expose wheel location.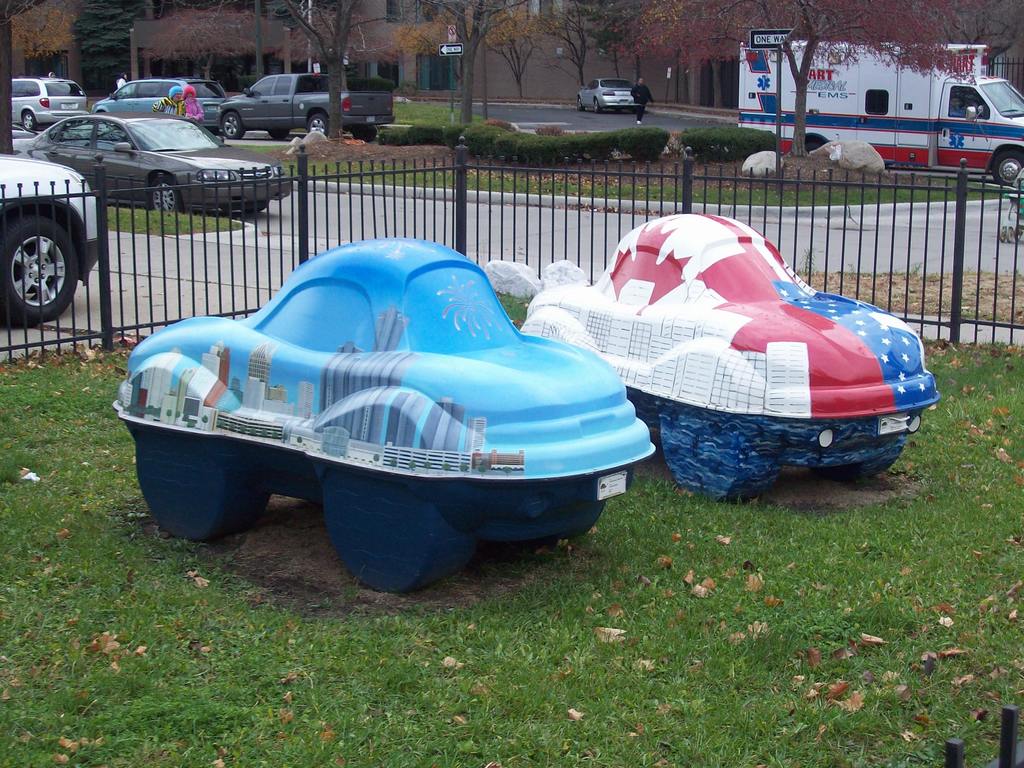
Exposed at l=1007, t=228, r=1014, b=244.
